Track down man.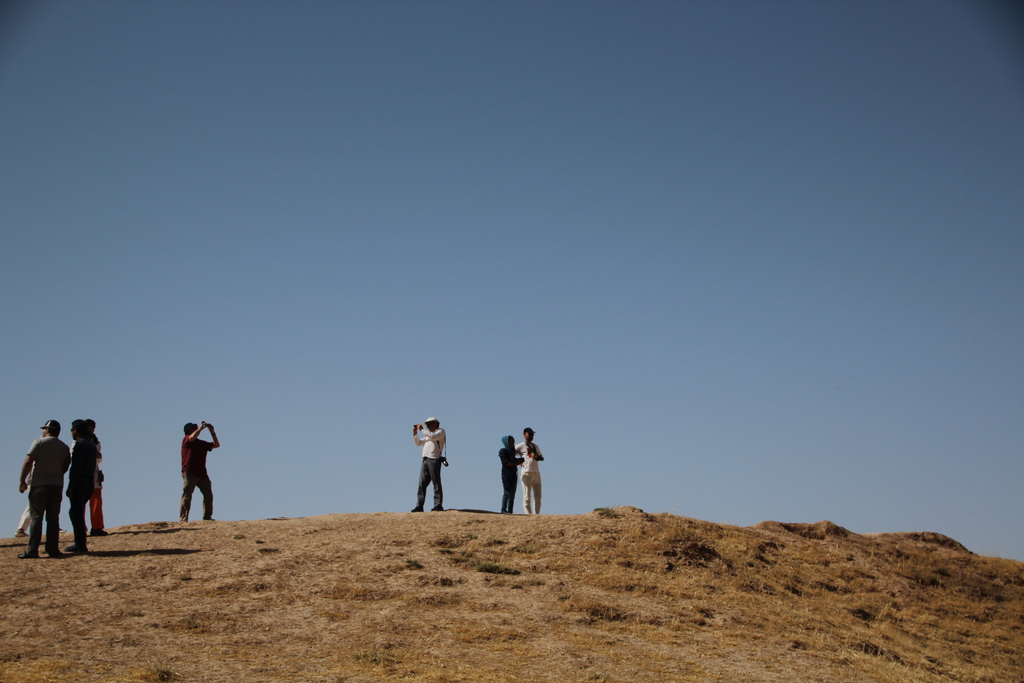
Tracked to bbox=(413, 413, 447, 513).
